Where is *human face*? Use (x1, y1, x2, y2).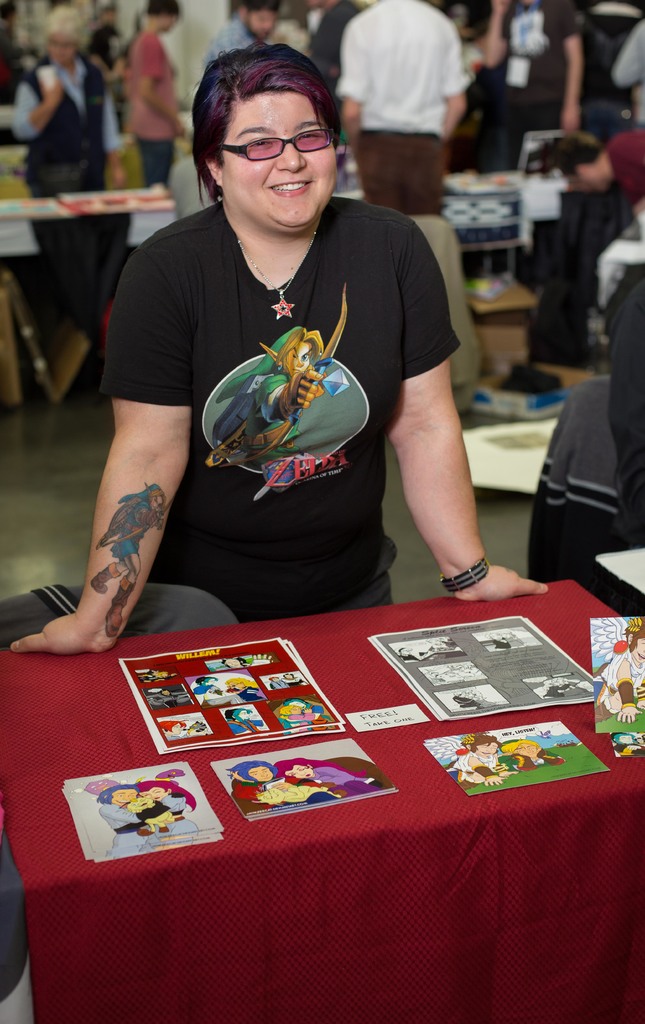
(230, 681, 247, 691).
